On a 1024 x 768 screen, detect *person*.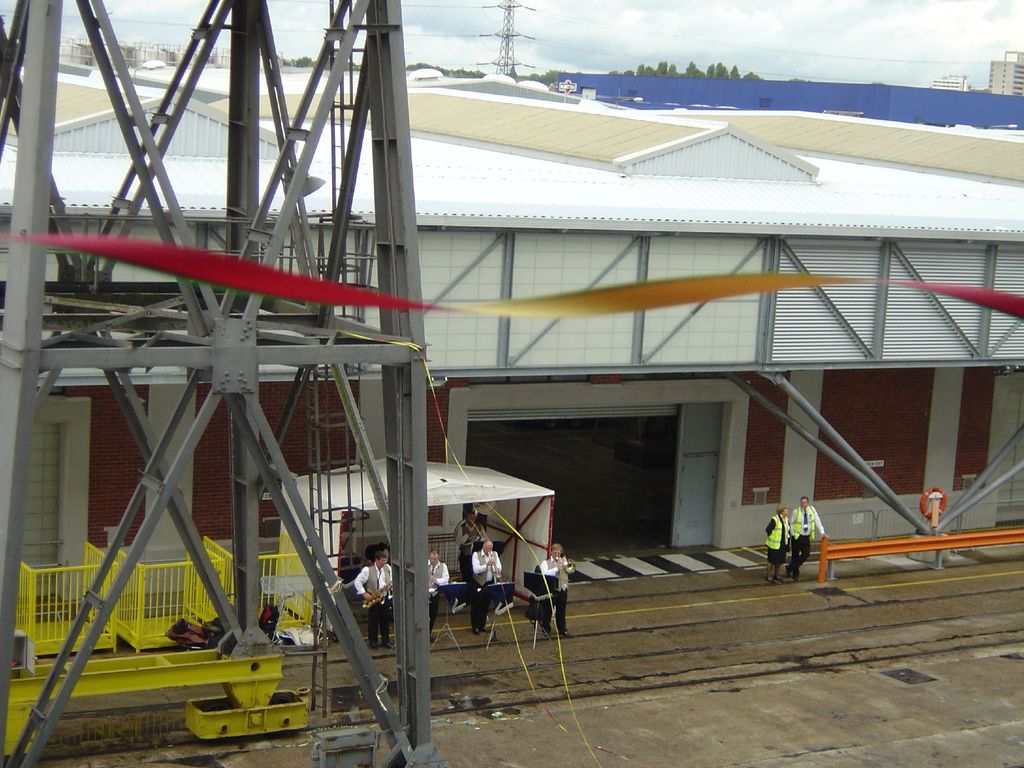
{"x1": 790, "y1": 499, "x2": 824, "y2": 577}.
